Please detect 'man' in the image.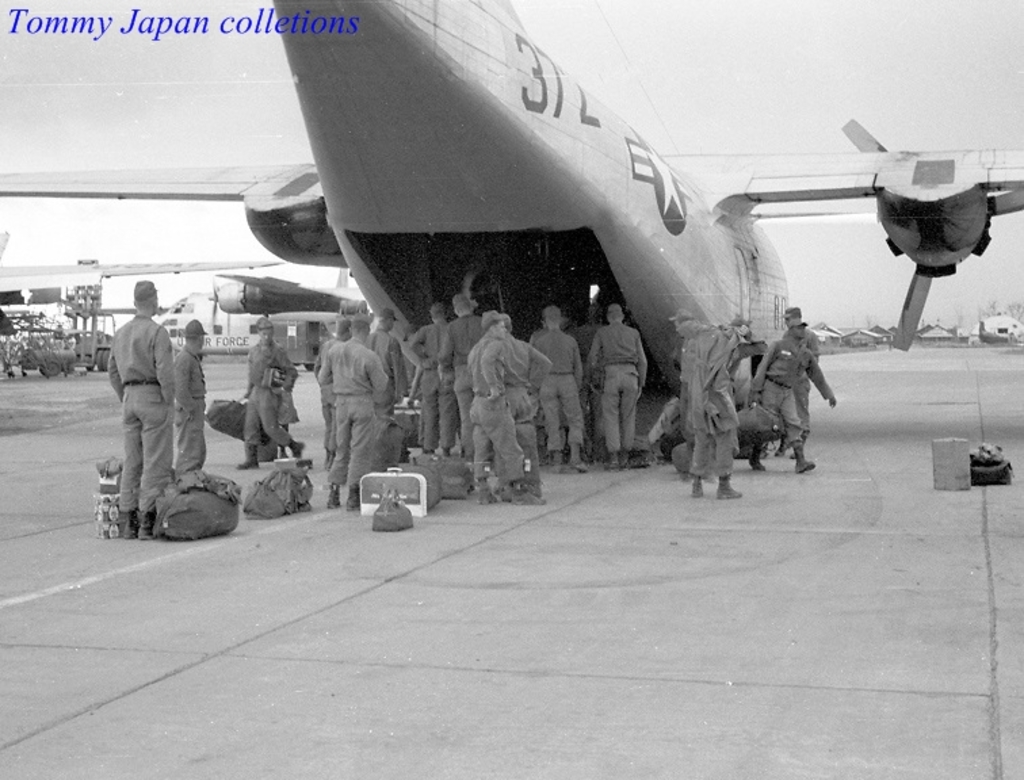
locate(367, 306, 410, 409).
